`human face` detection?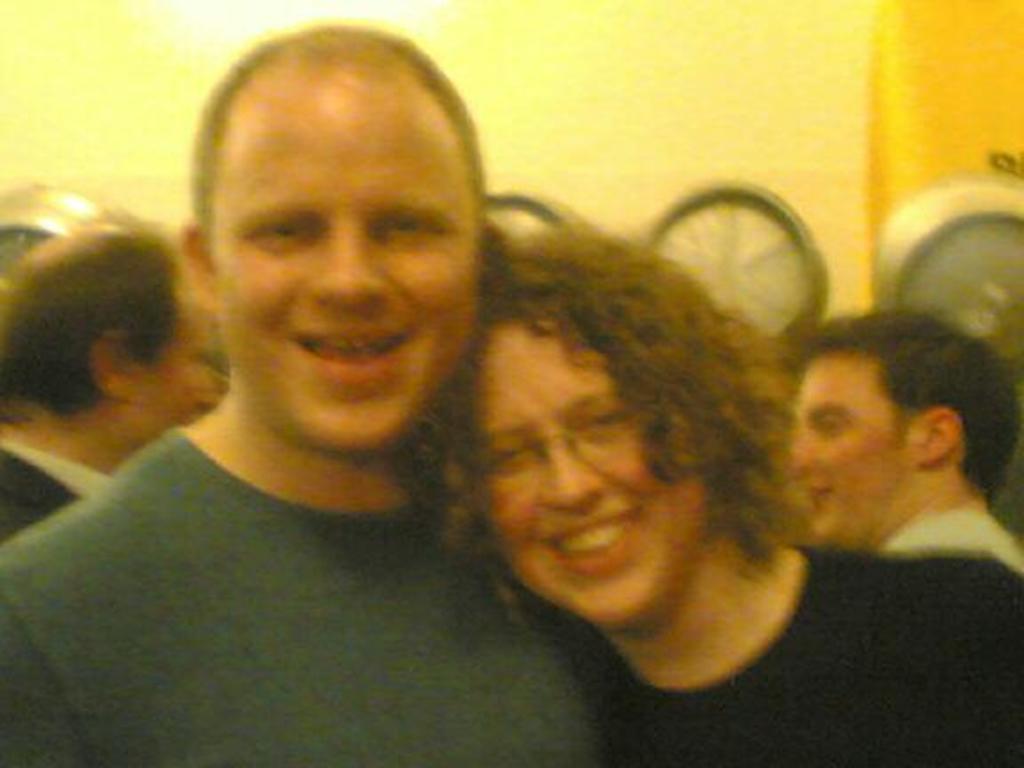
(left=791, top=347, right=921, bottom=549)
